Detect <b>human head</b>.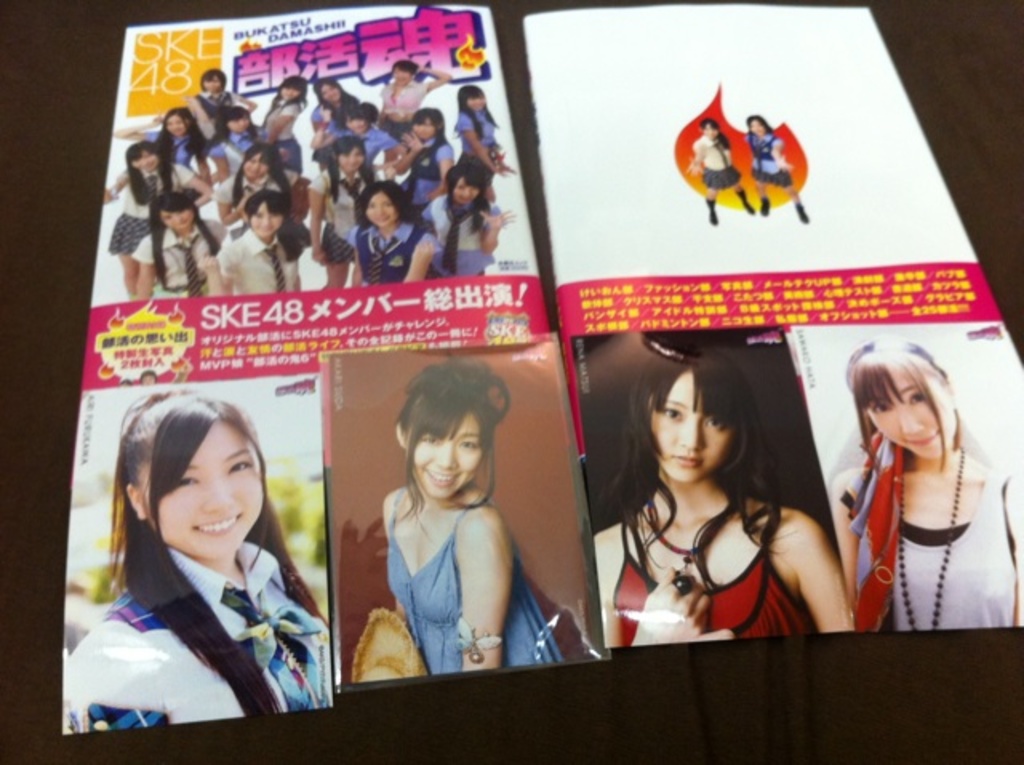
Detected at rect(443, 162, 490, 206).
